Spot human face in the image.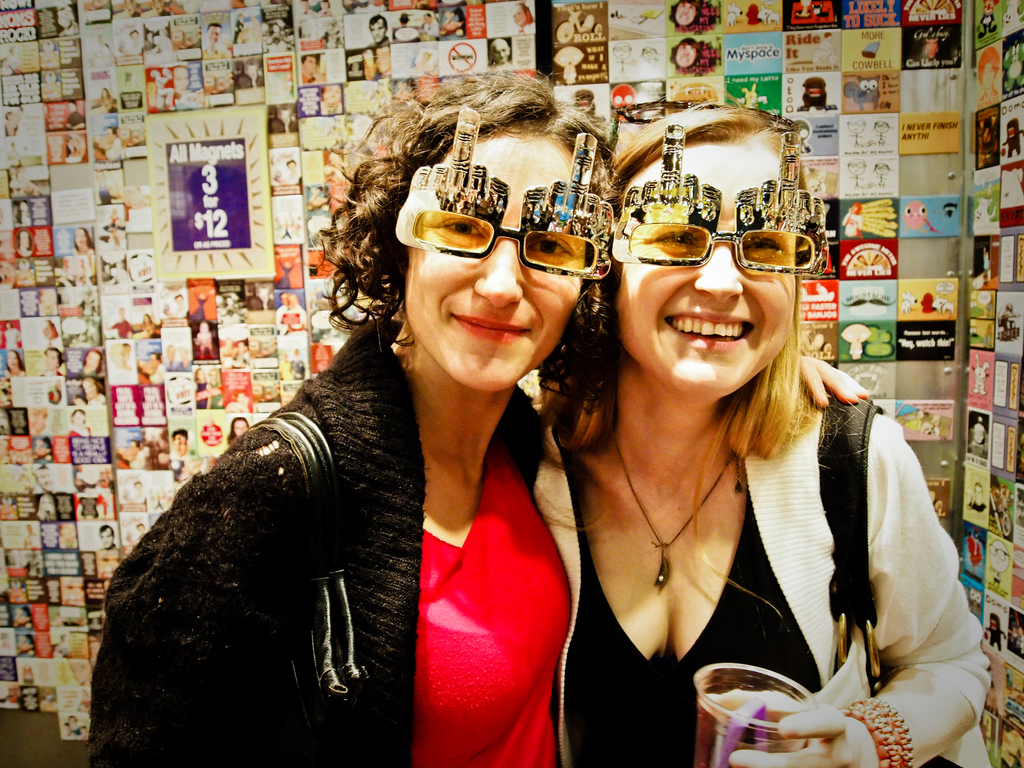
human face found at l=205, t=24, r=221, b=46.
